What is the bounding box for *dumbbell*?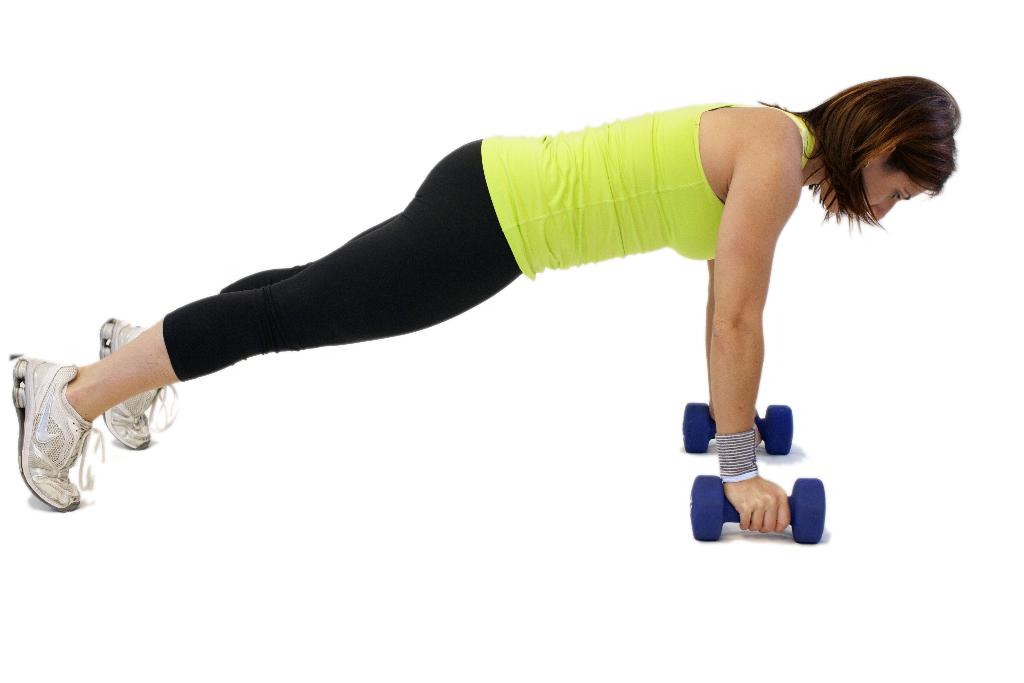
x1=689 y1=474 x2=828 y2=544.
